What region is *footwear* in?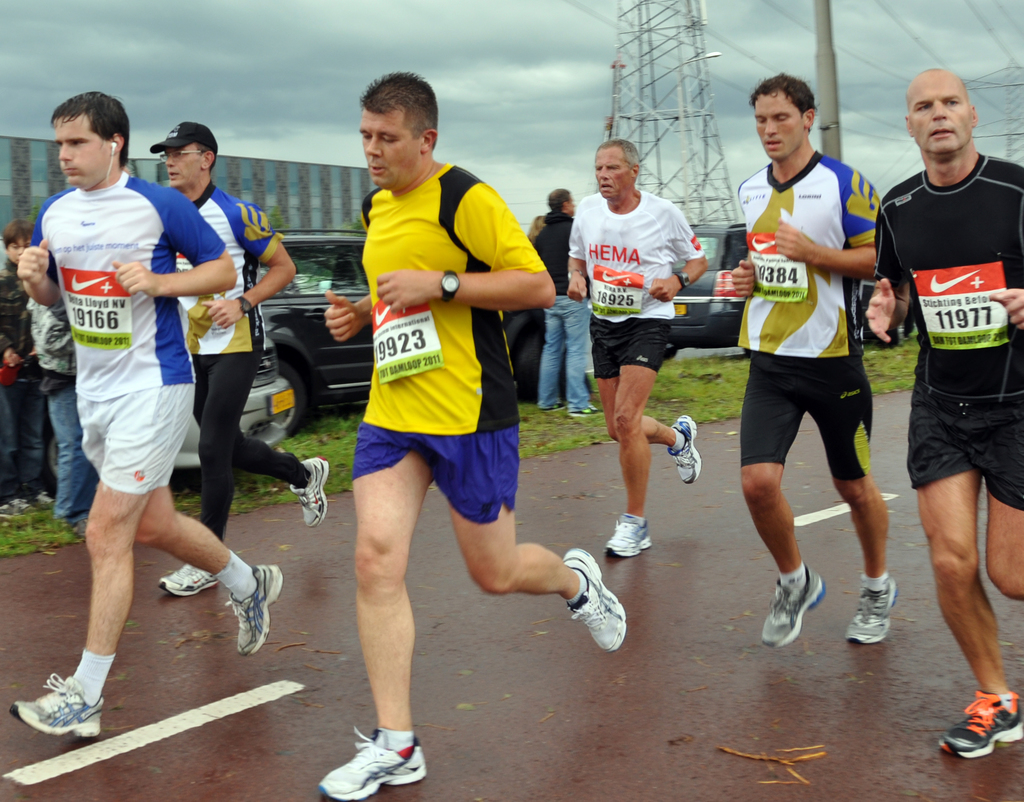
x1=554 y1=545 x2=628 y2=655.
